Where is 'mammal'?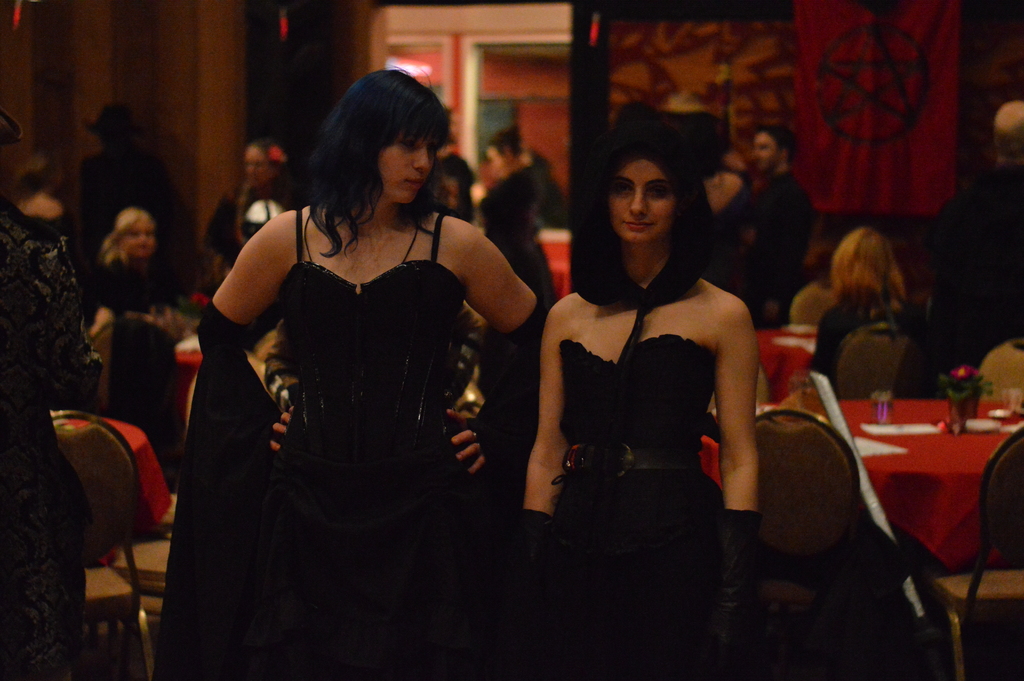
929 99 1023 377.
